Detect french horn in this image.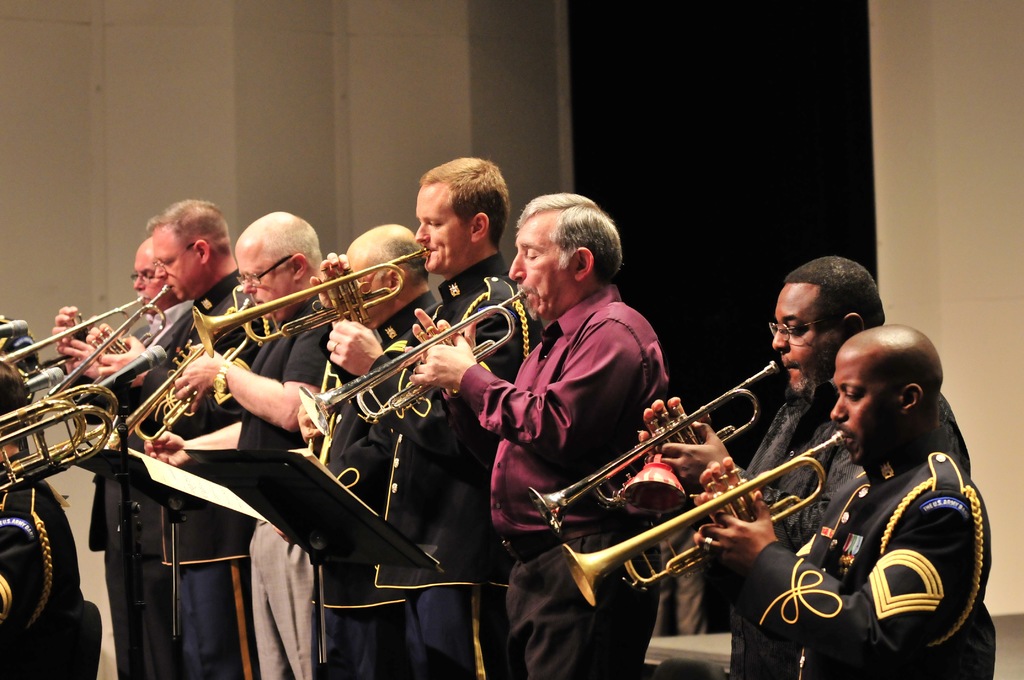
Detection: 534 359 783 506.
